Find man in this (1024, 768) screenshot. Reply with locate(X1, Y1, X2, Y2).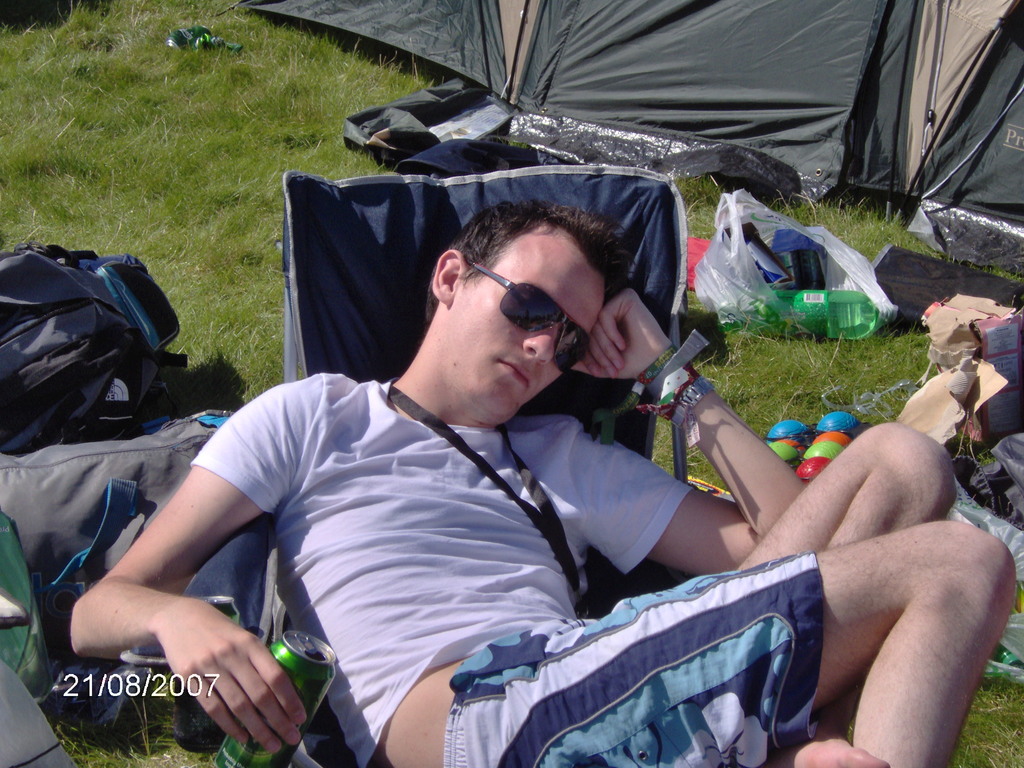
locate(67, 191, 1023, 767).
